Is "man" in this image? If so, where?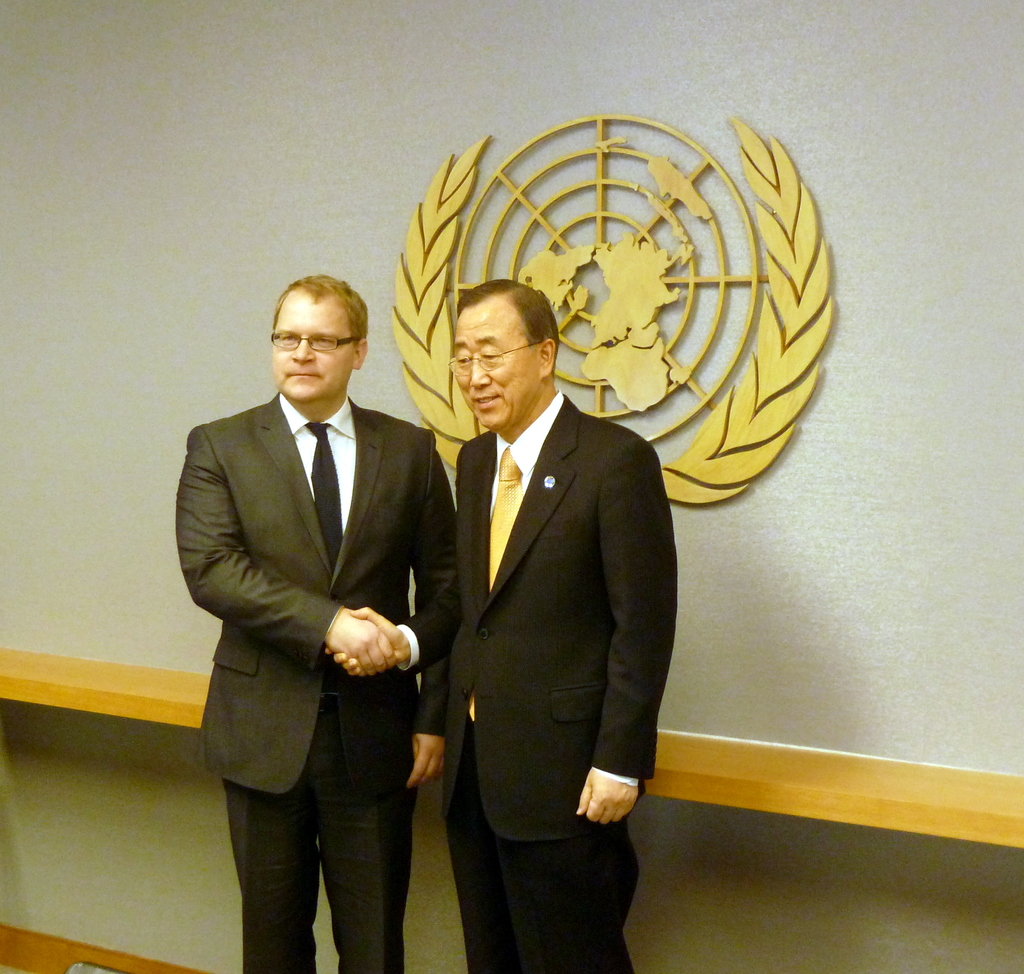
Yes, at (172,268,461,973).
